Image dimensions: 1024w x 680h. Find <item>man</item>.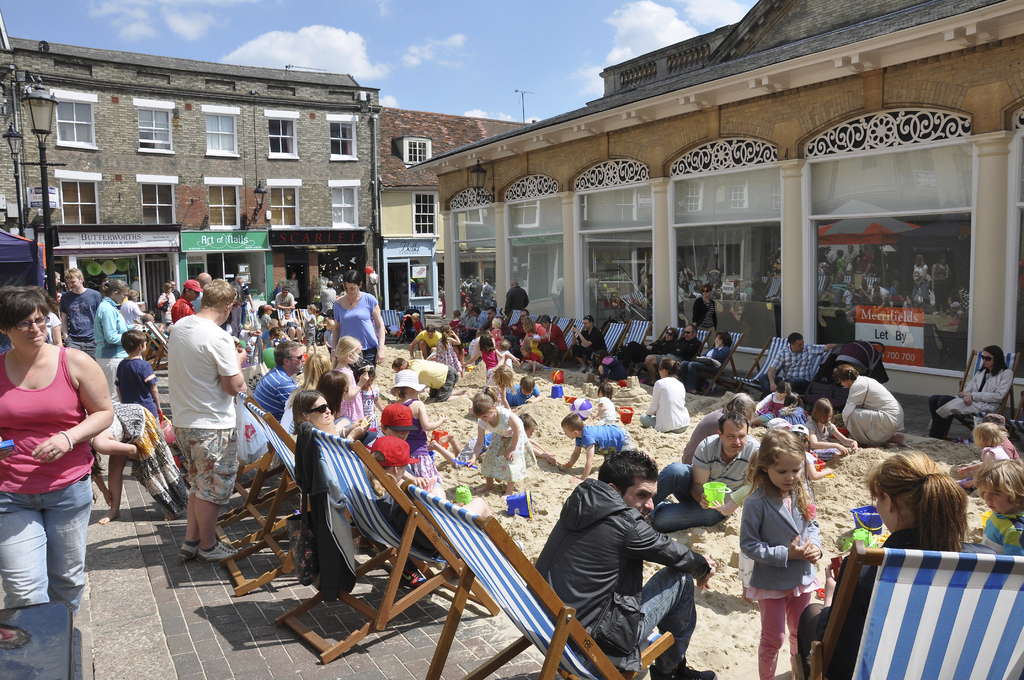
x1=477 y1=302 x2=491 y2=334.
